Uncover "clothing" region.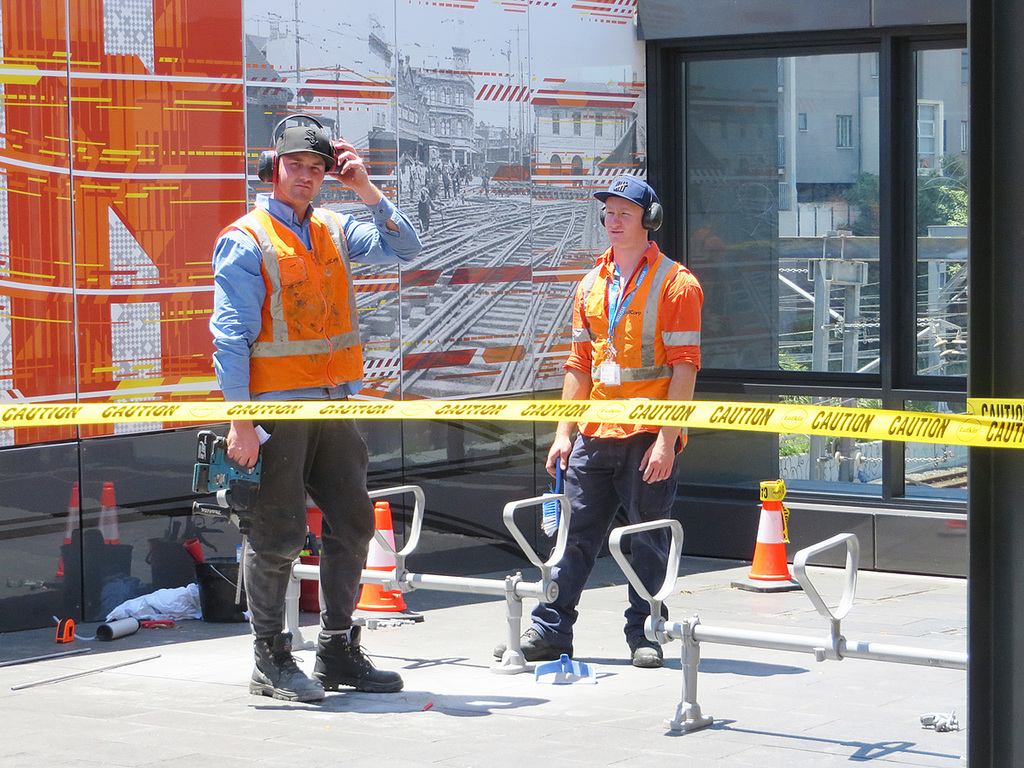
Uncovered: crop(532, 236, 699, 631).
